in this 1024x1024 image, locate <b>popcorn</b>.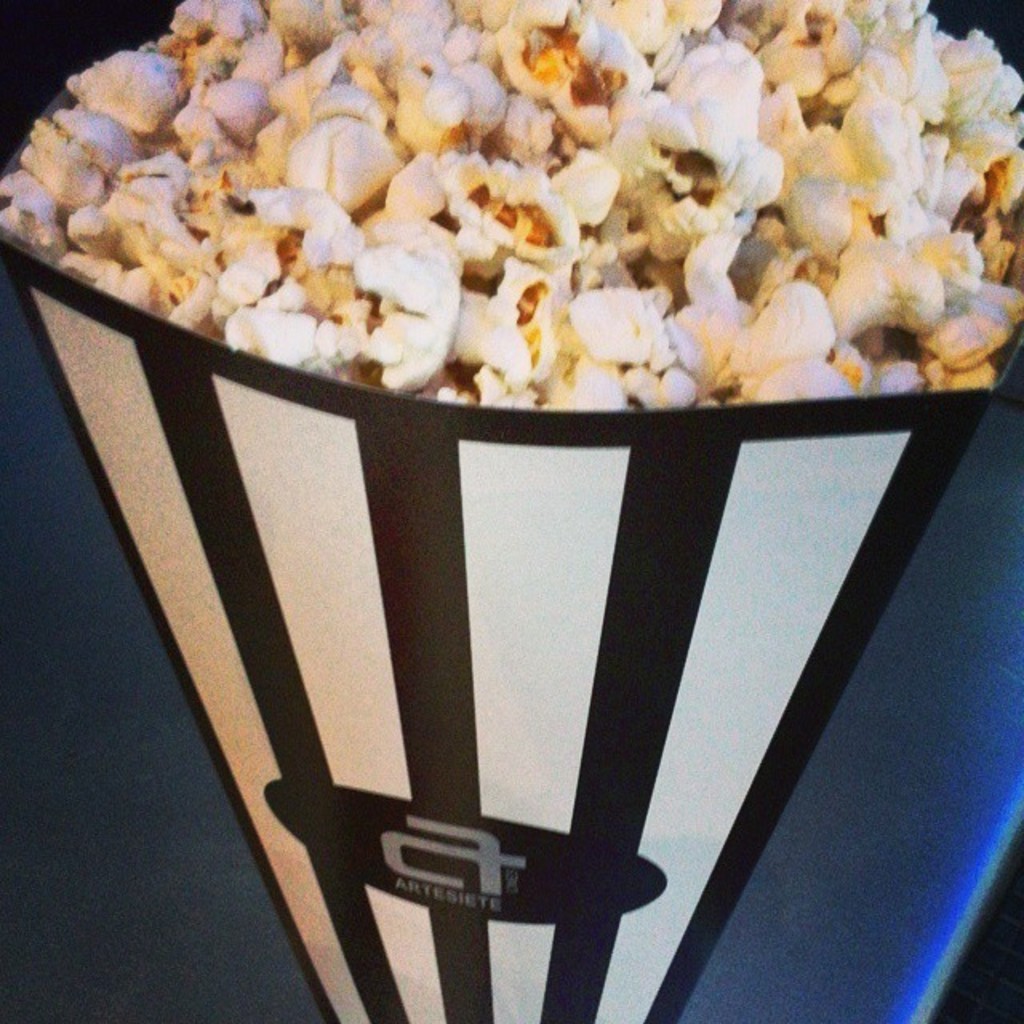
Bounding box: box=[0, 0, 1022, 406].
